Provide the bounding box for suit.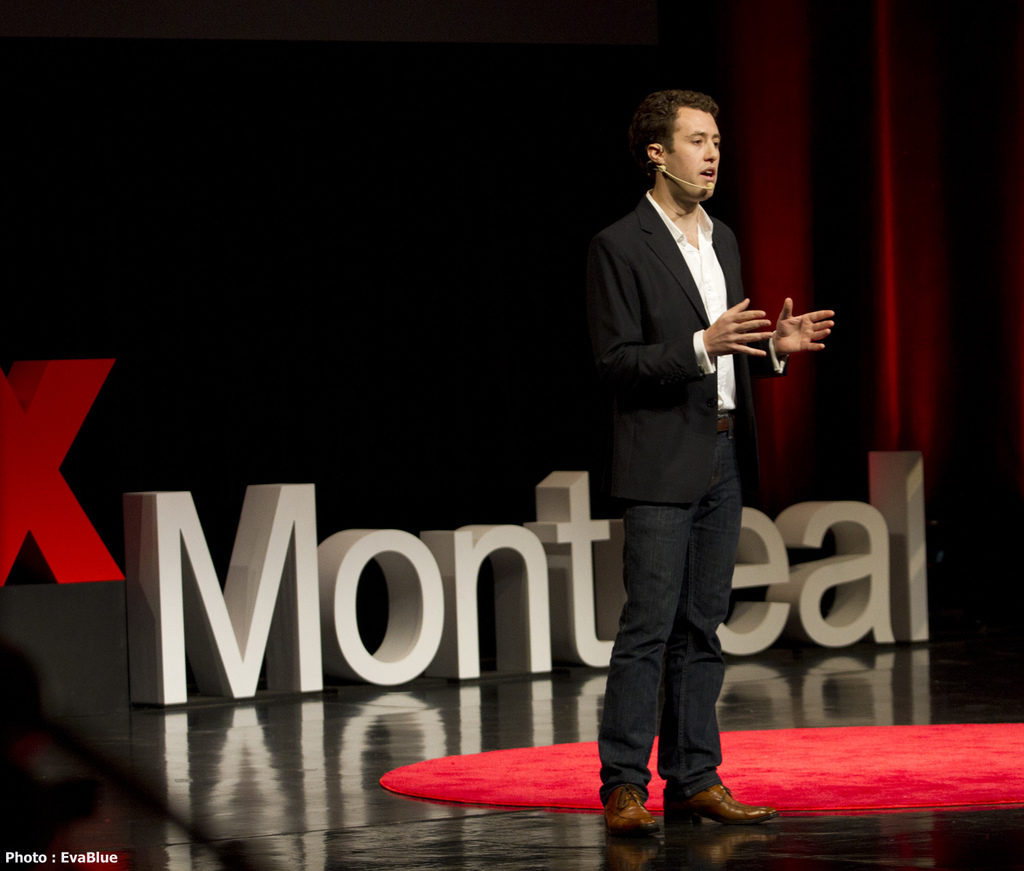
left=591, top=98, right=783, bottom=532.
